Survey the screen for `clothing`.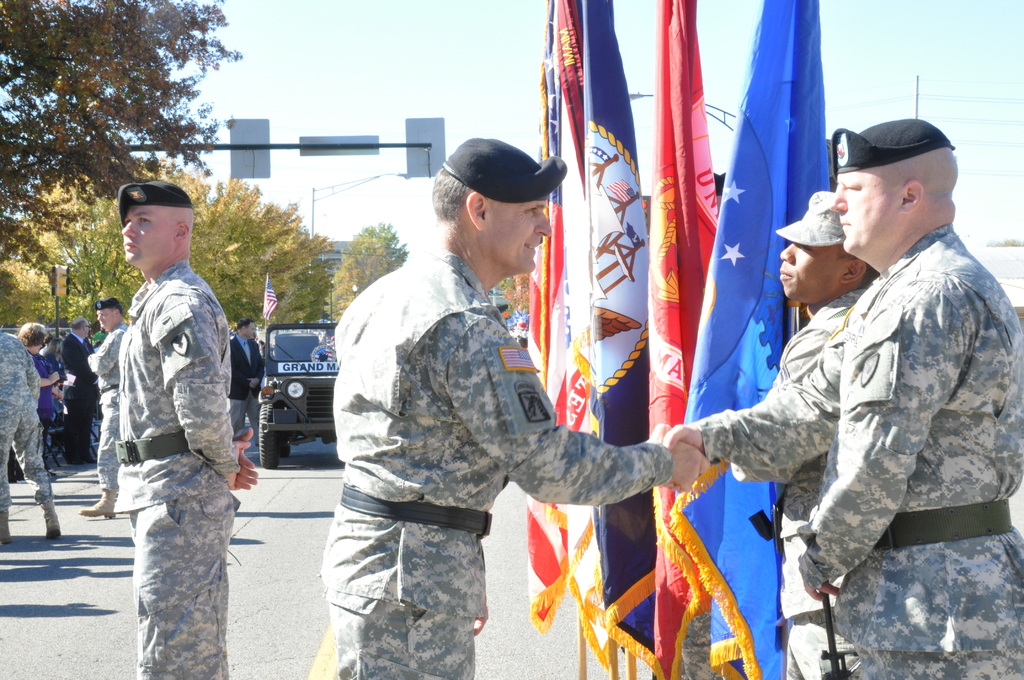
Survey found: region(702, 229, 1023, 679).
